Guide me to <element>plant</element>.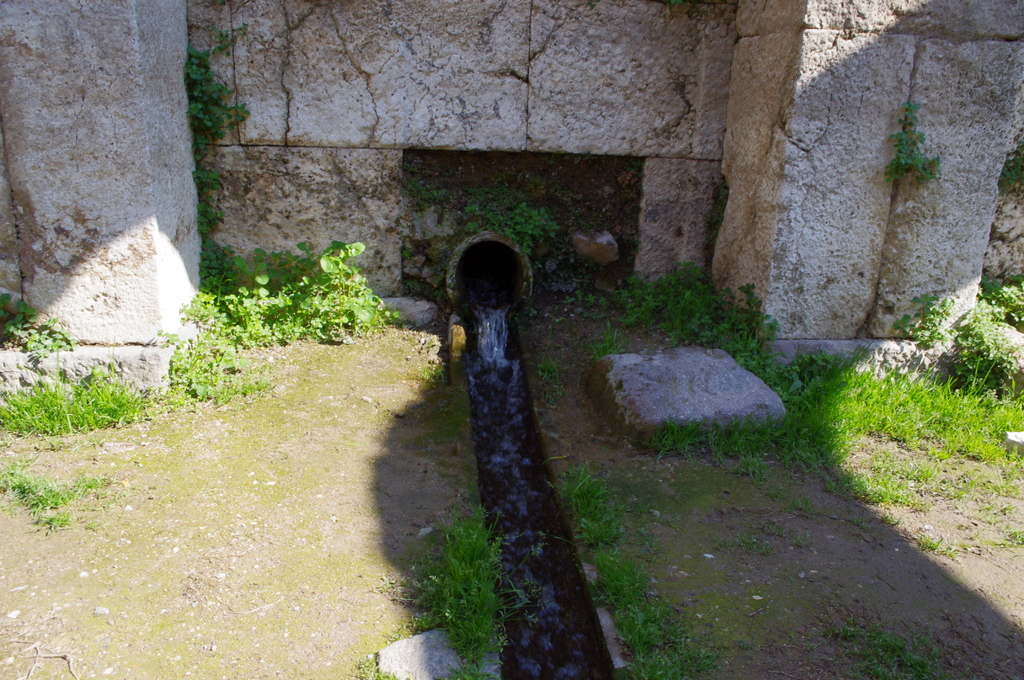
Guidance: 979,264,1023,332.
